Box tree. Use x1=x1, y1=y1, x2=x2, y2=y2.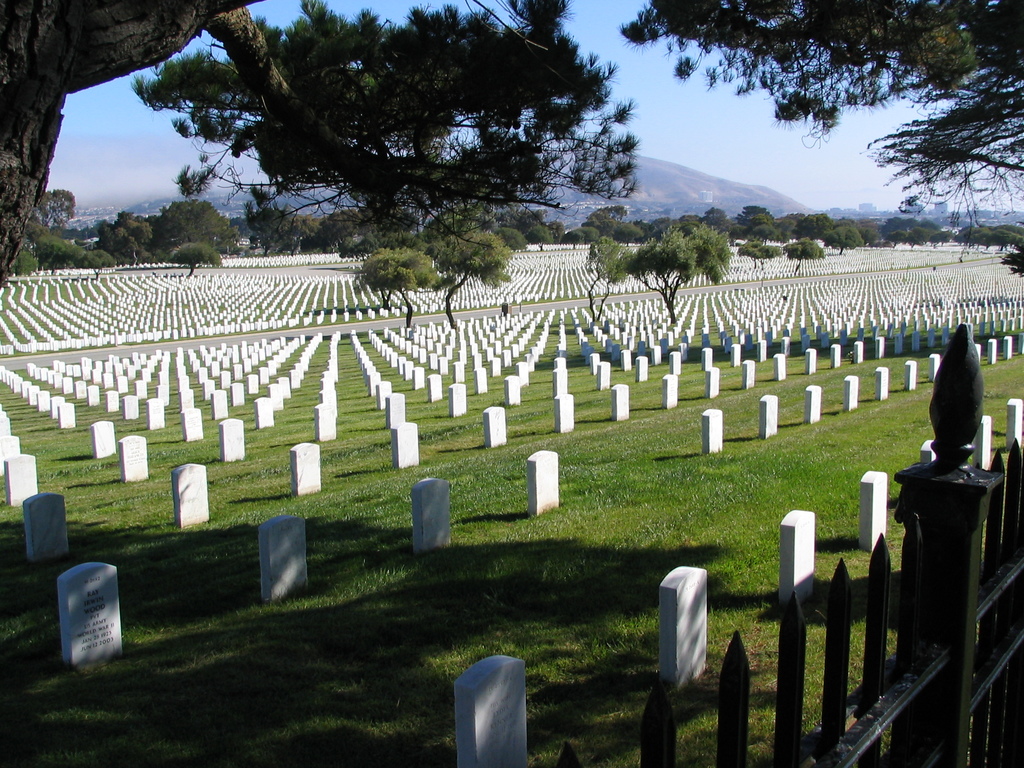
x1=356, y1=246, x2=425, y2=335.
